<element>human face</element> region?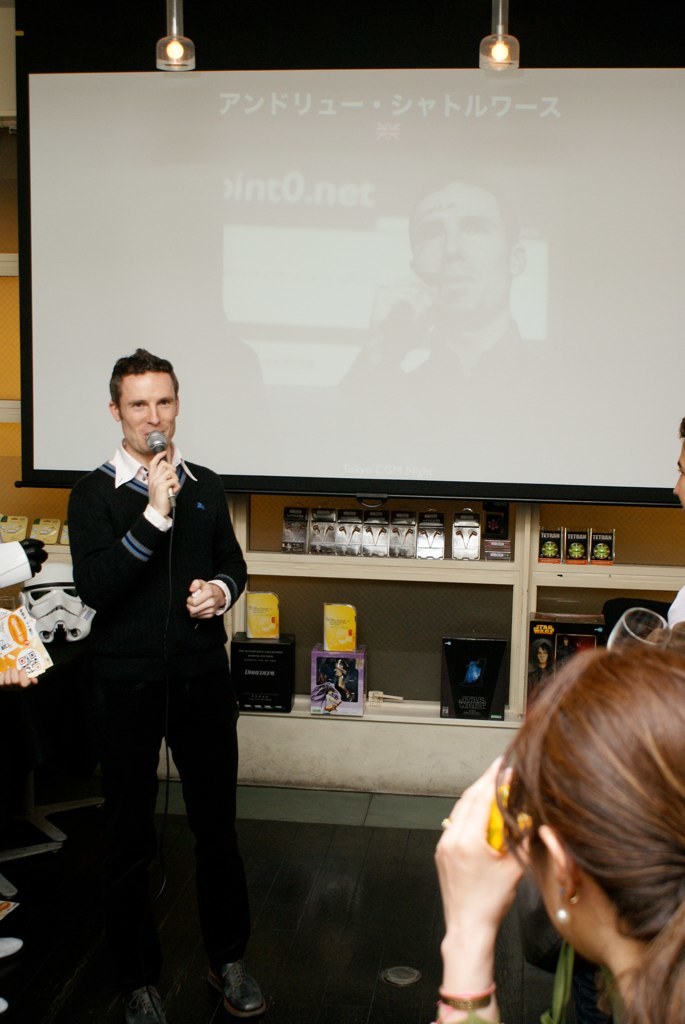
box(113, 368, 178, 451)
